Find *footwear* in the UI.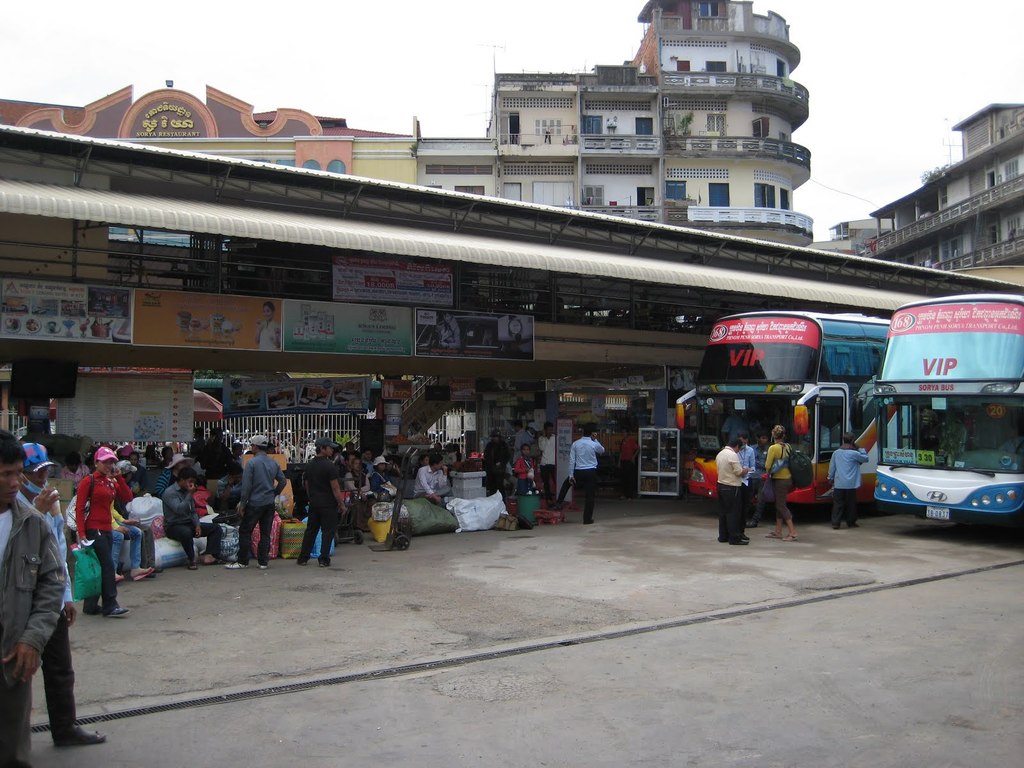
UI element at l=721, t=532, r=733, b=545.
